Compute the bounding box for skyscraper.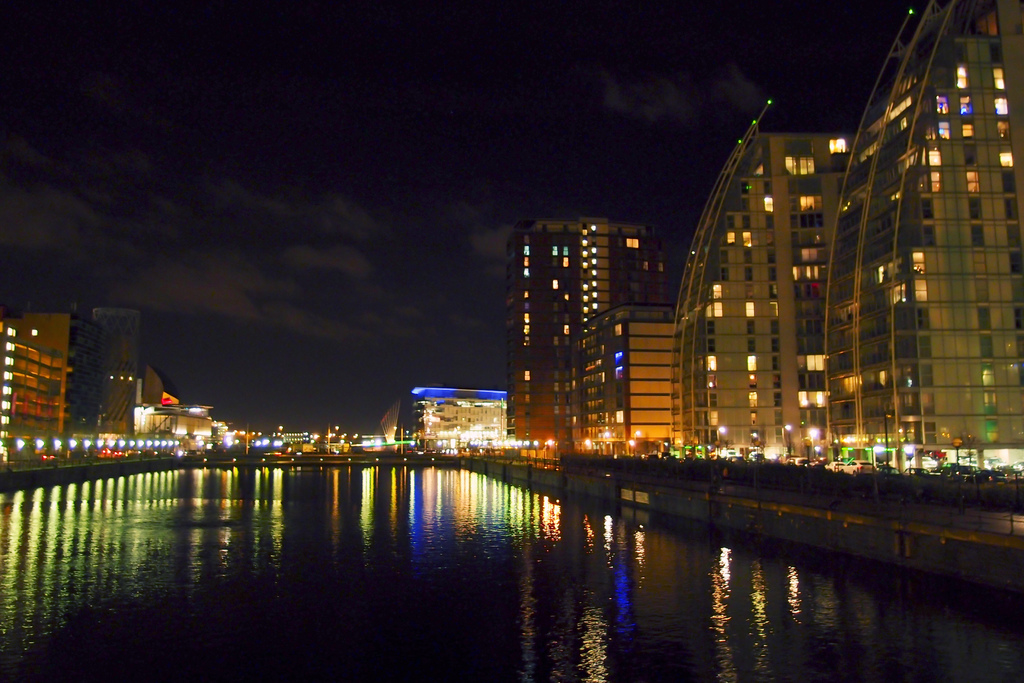
[x1=0, y1=316, x2=65, y2=446].
